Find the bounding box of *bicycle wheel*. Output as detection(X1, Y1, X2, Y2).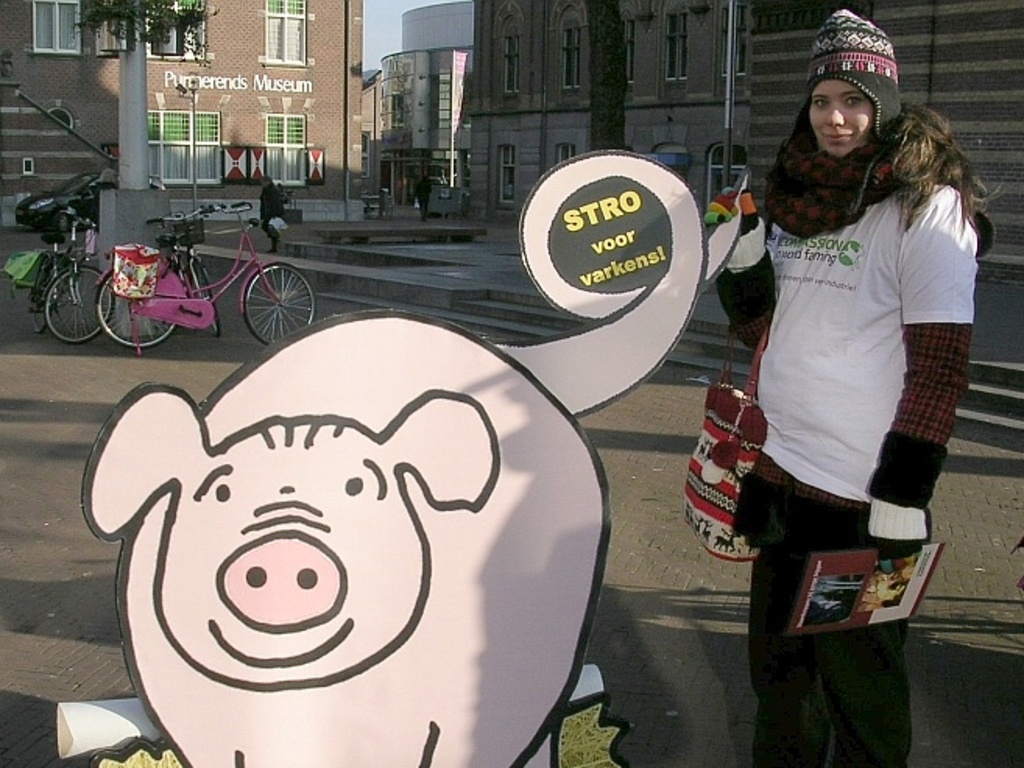
detection(242, 262, 318, 344).
